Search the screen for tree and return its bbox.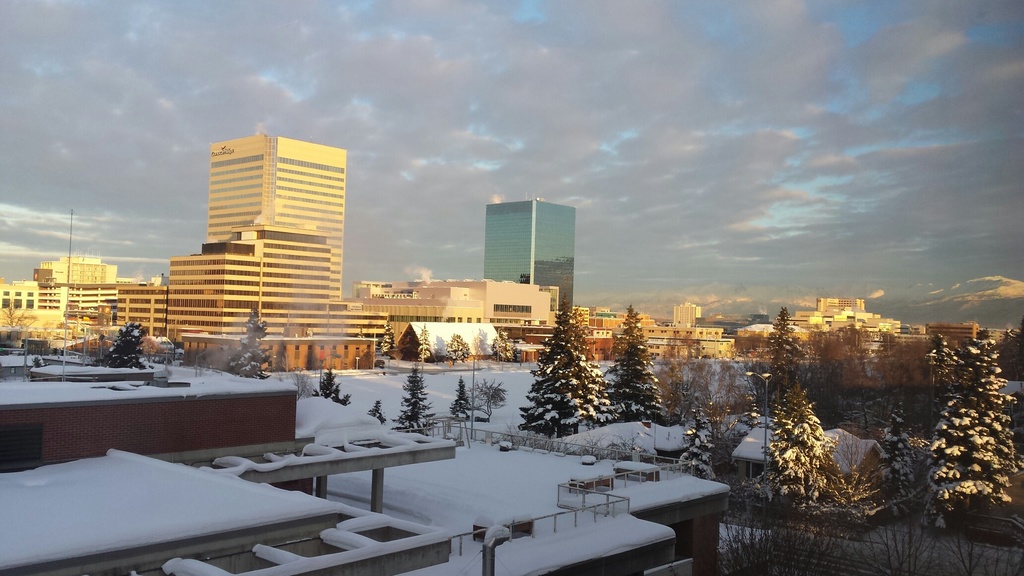
Found: detection(867, 402, 932, 515).
